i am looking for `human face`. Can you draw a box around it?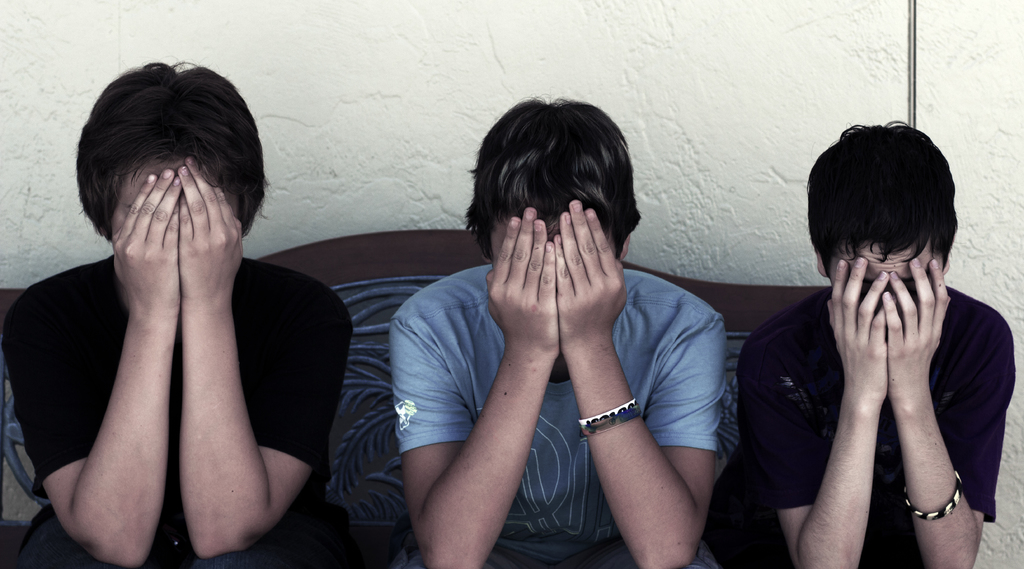
Sure, the bounding box is [left=113, top=159, right=237, bottom=232].
